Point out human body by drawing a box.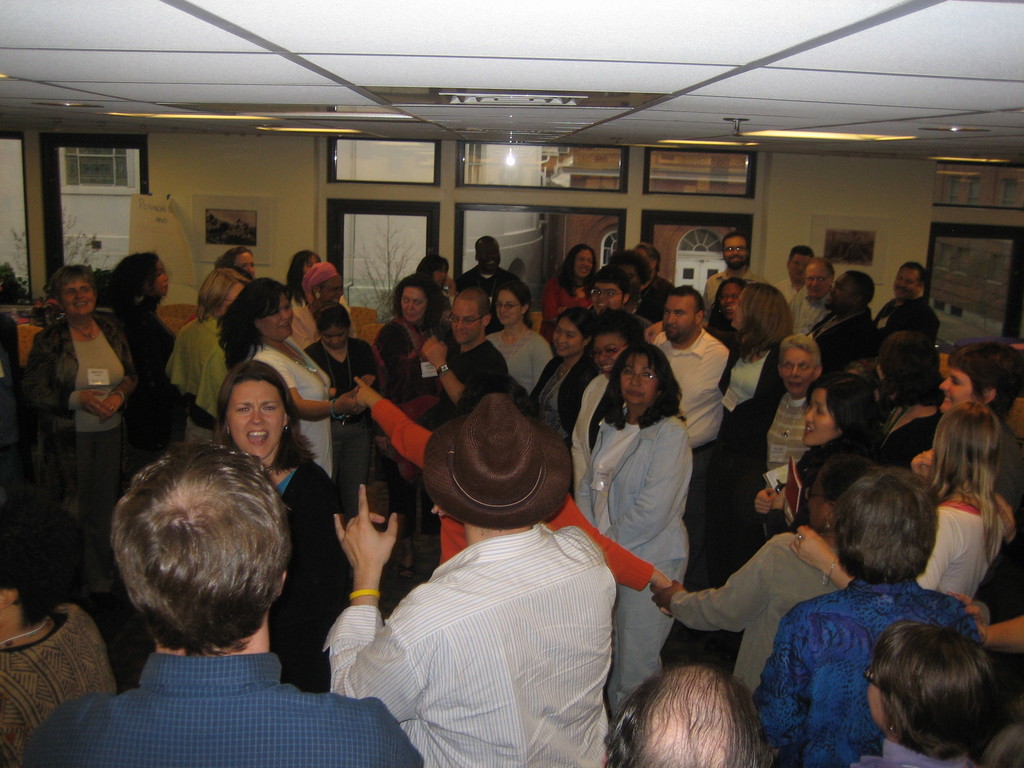
rect(656, 525, 837, 704).
